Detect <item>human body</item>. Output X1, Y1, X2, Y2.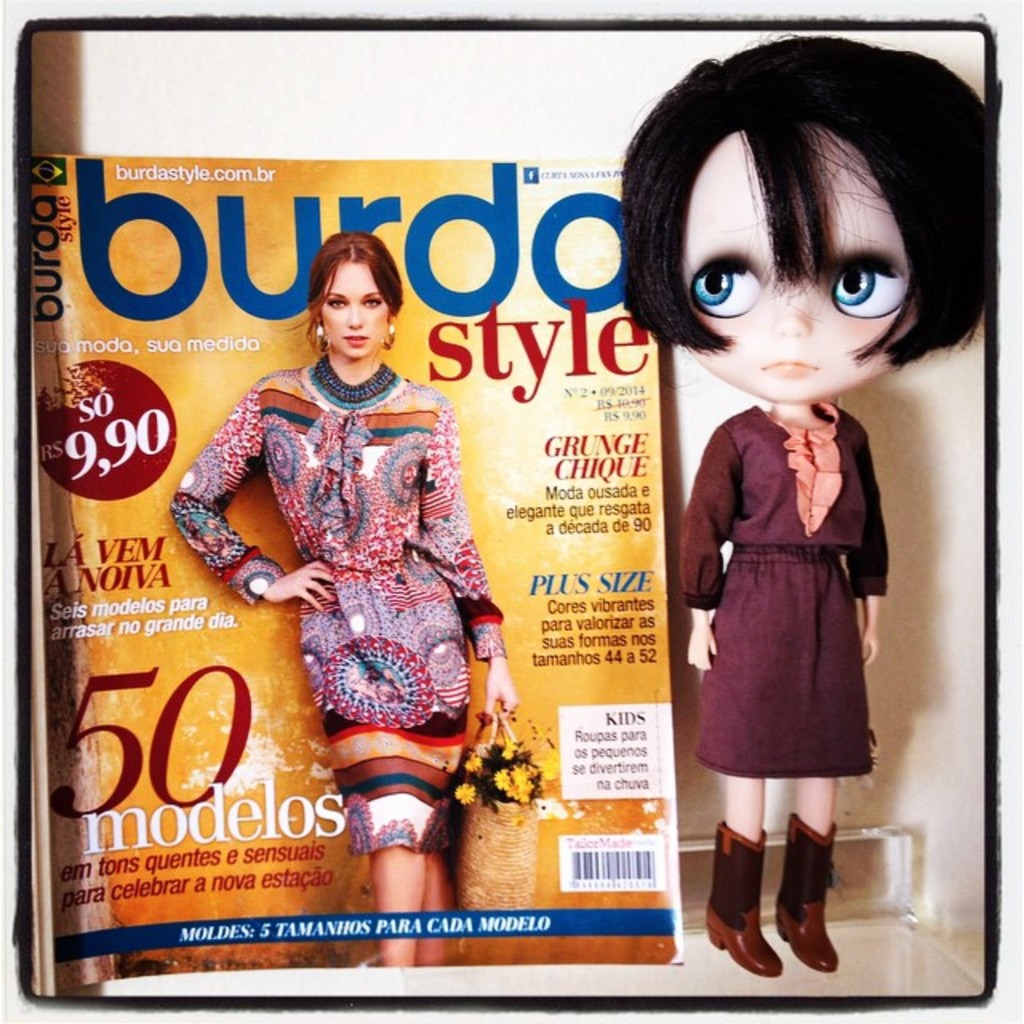
168, 227, 522, 963.
